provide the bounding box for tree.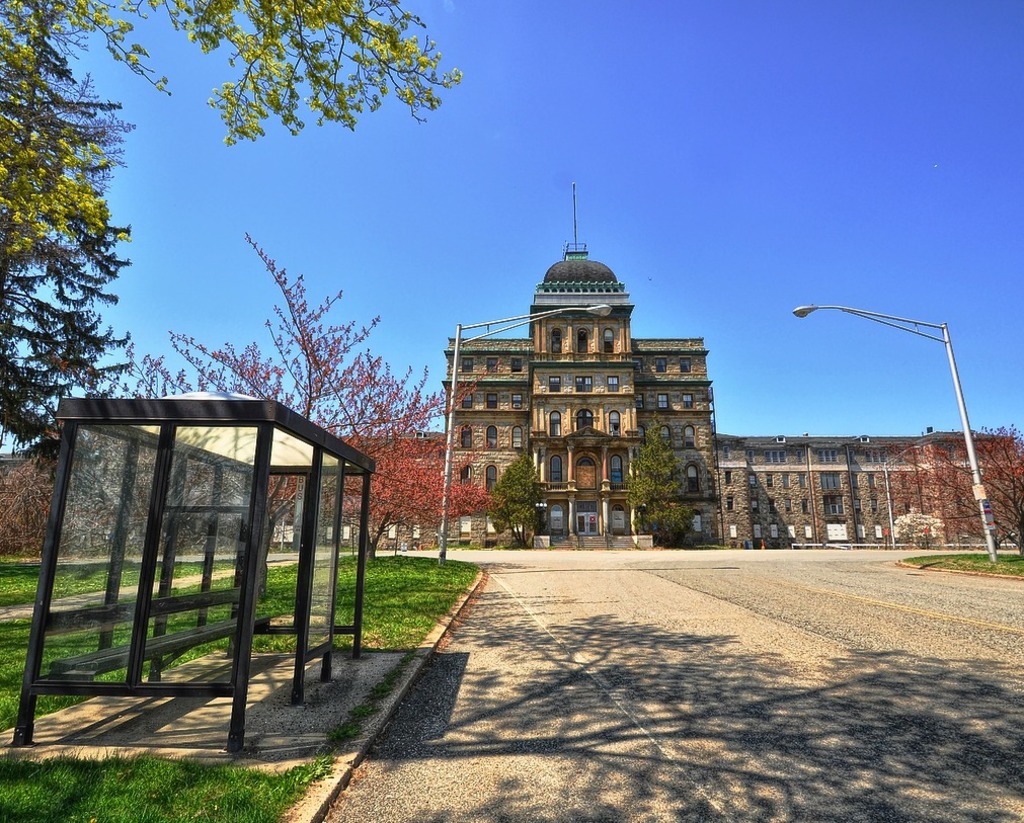
{"left": 868, "top": 422, "right": 1023, "bottom": 559}.
